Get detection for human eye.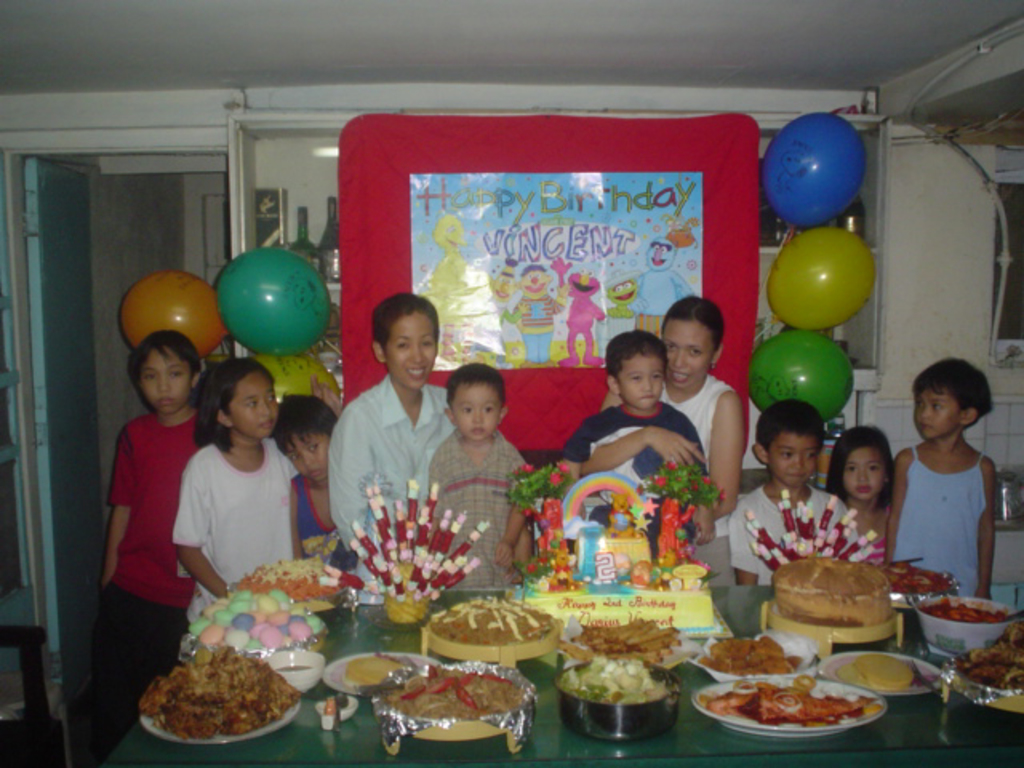
Detection: 685,344,702,355.
